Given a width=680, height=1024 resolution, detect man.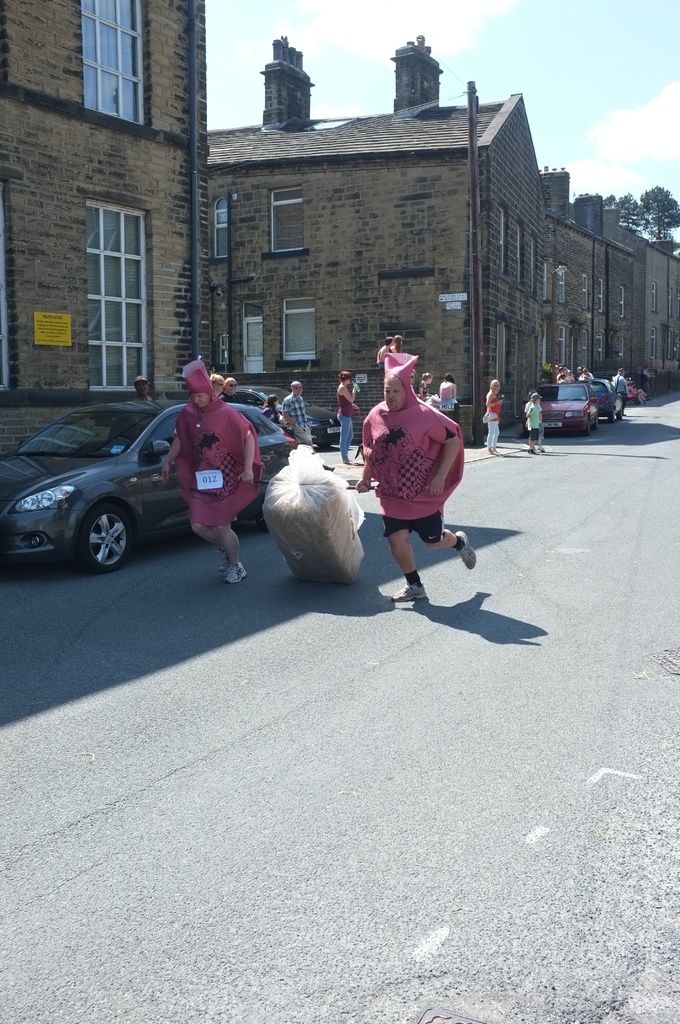
(161, 360, 264, 586).
